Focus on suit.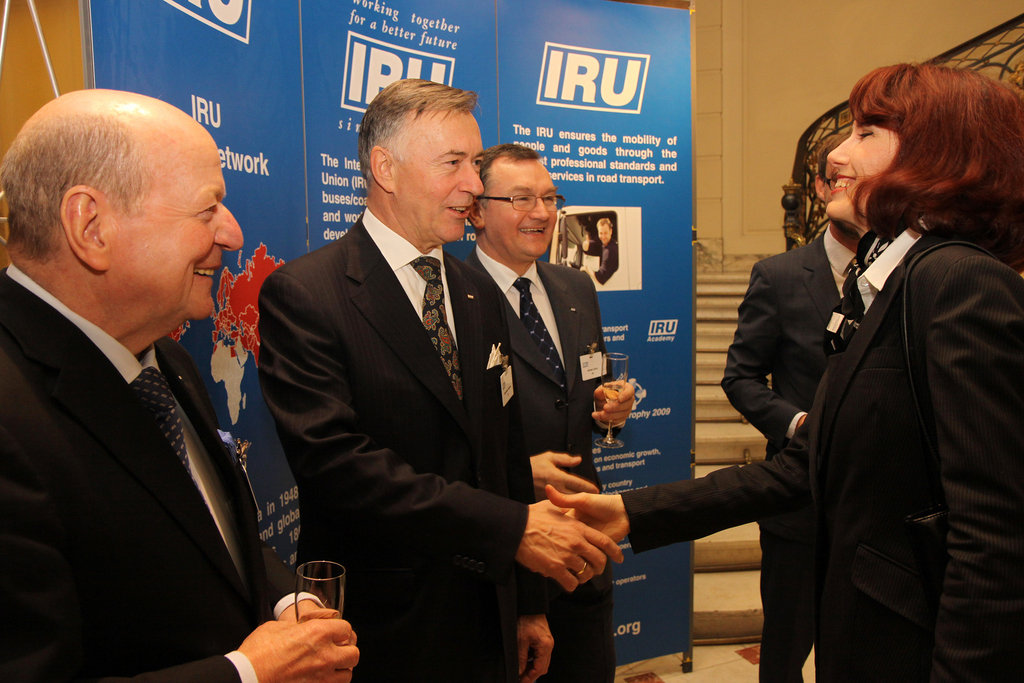
Focused at BBox(463, 245, 612, 682).
